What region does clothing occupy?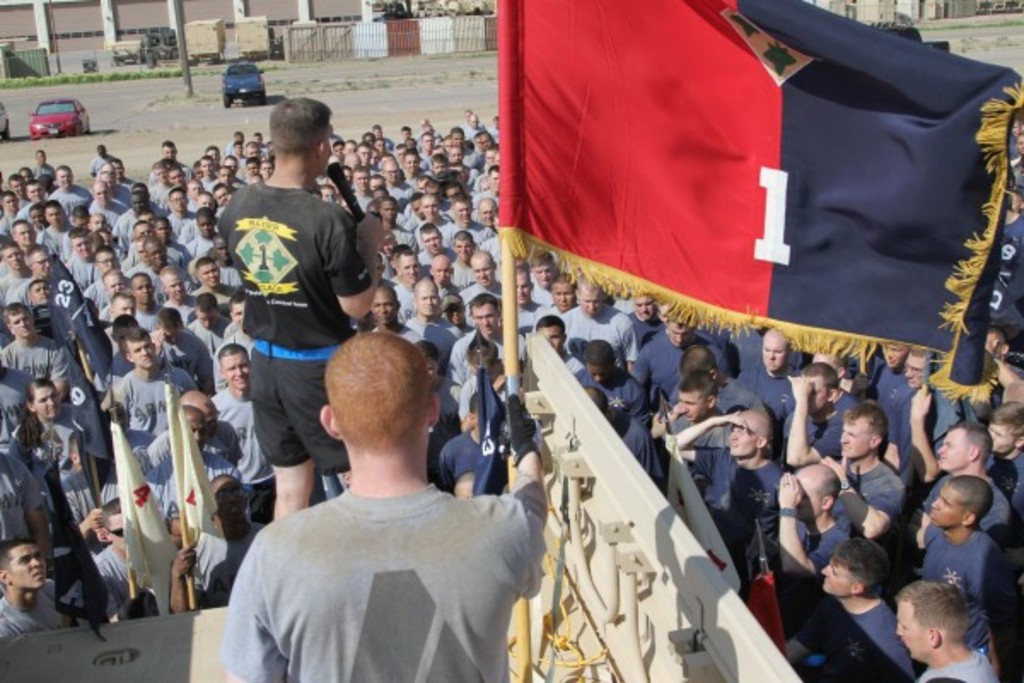
bbox=(92, 196, 119, 222).
